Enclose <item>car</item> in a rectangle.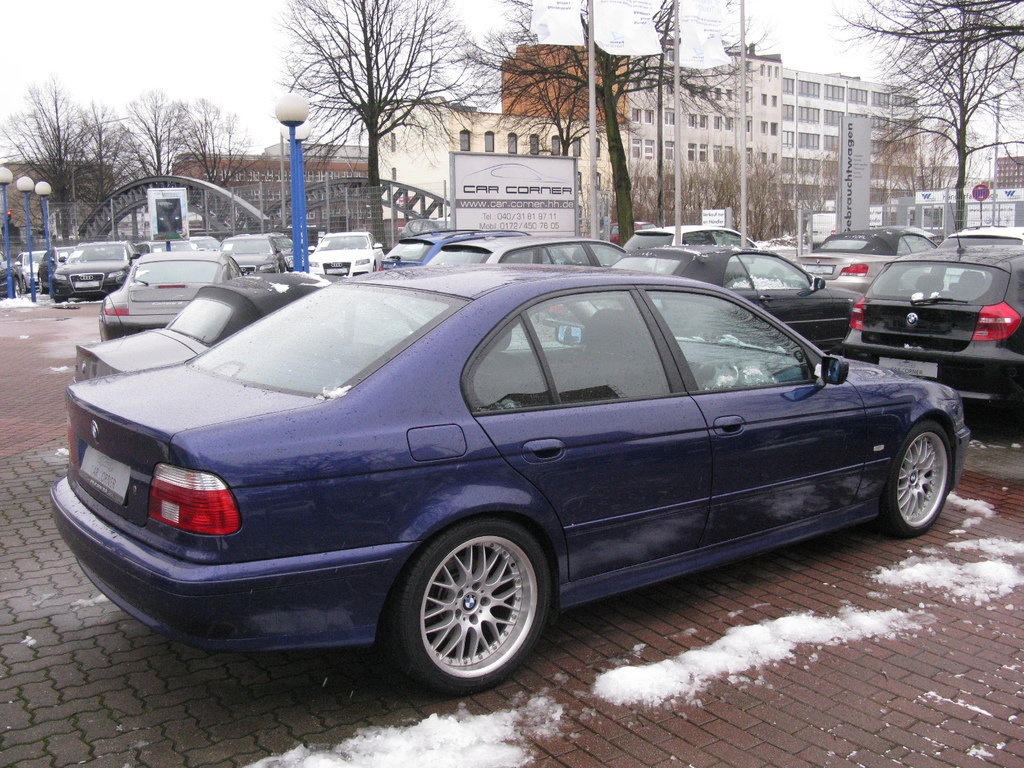
rect(0, 250, 21, 298).
